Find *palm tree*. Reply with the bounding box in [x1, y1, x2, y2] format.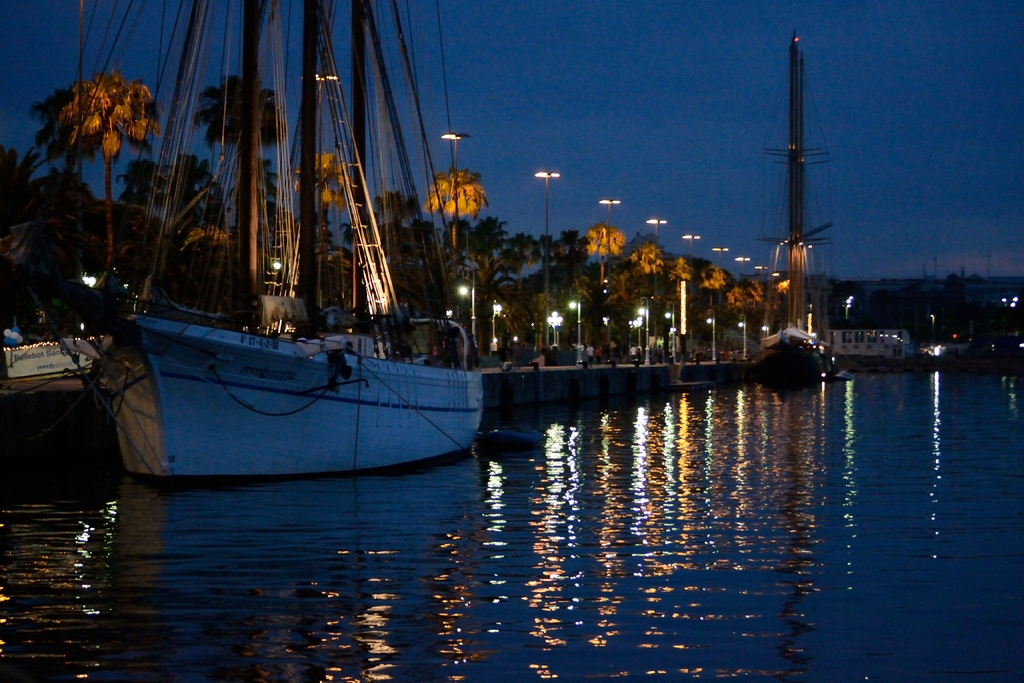
[662, 245, 713, 340].
